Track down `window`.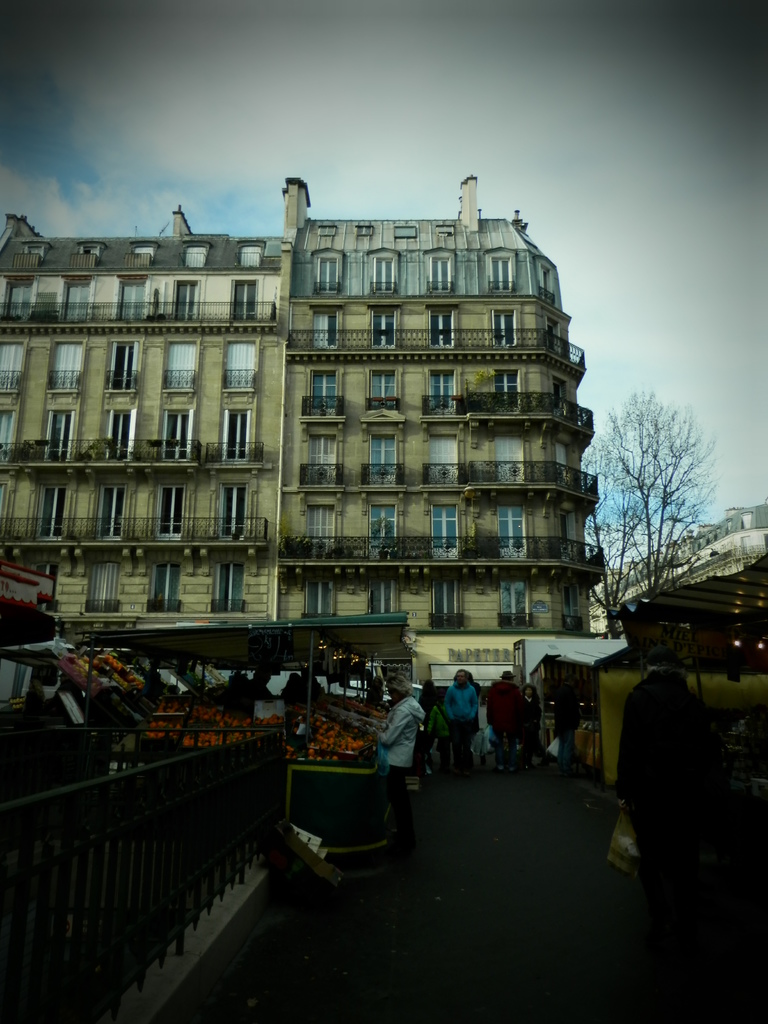
Tracked to [x1=493, y1=580, x2=532, y2=622].
